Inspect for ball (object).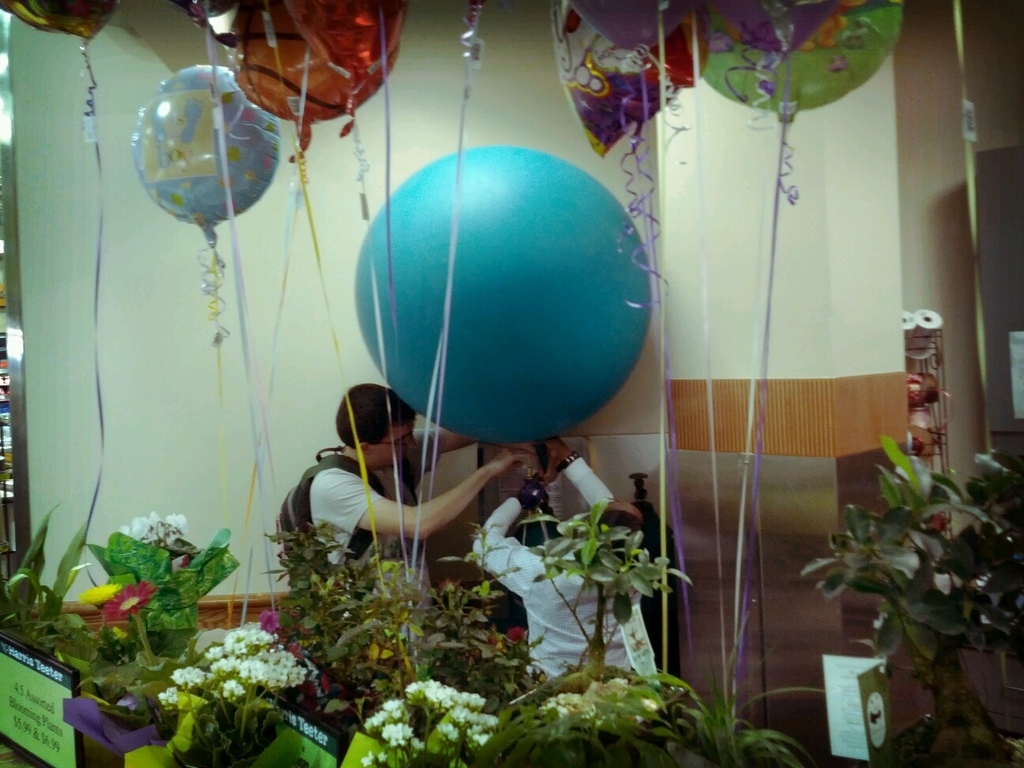
Inspection: {"x1": 353, "y1": 144, "x2": 654, "y2": 447}.
